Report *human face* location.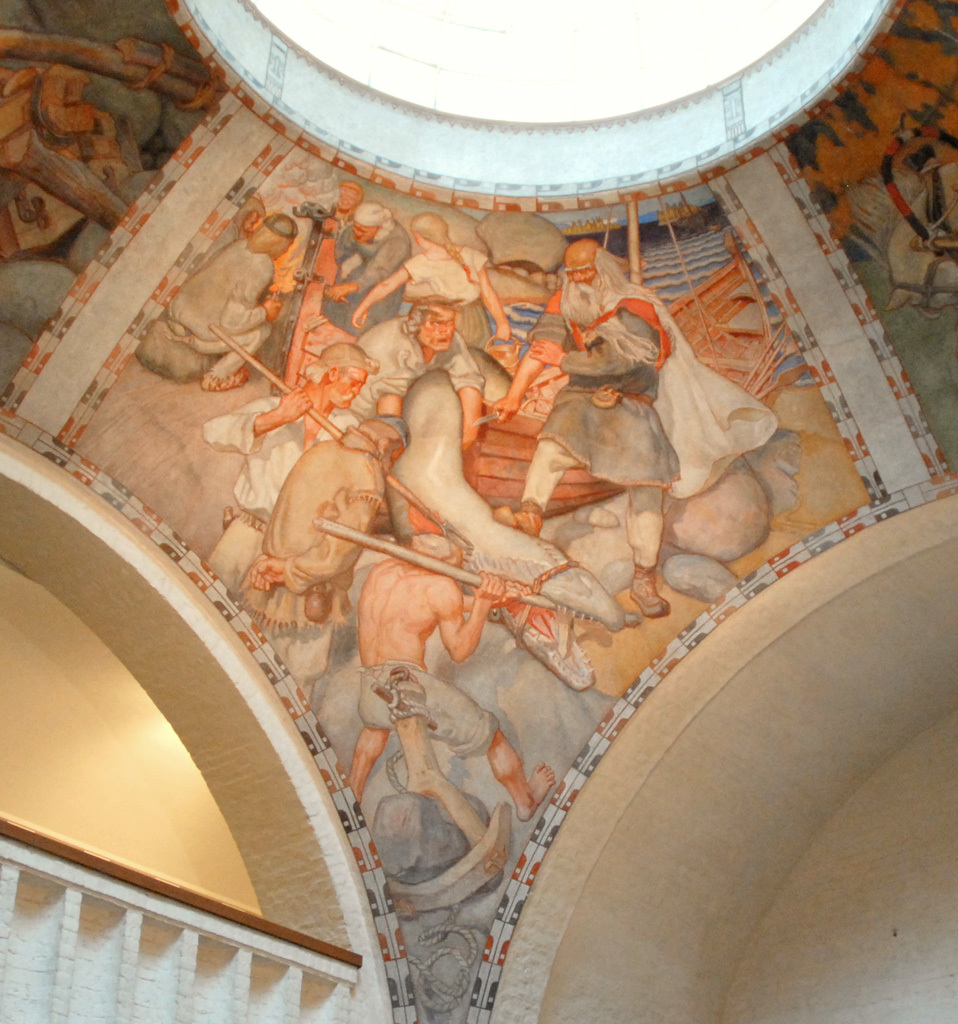
Report: [left=340, top=185, right=352, bottom=212].
